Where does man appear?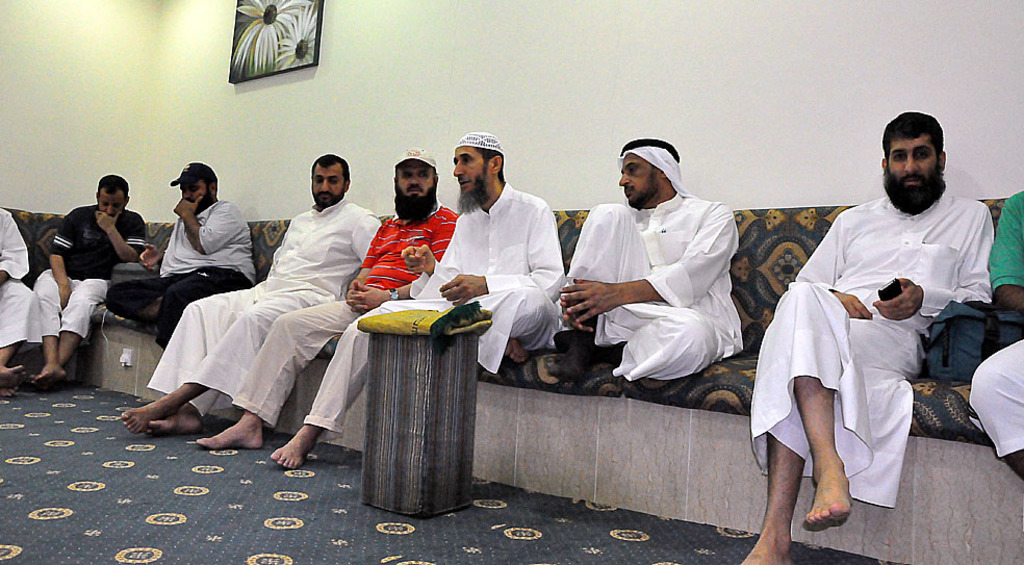
Appears at 18/164/153/382.
